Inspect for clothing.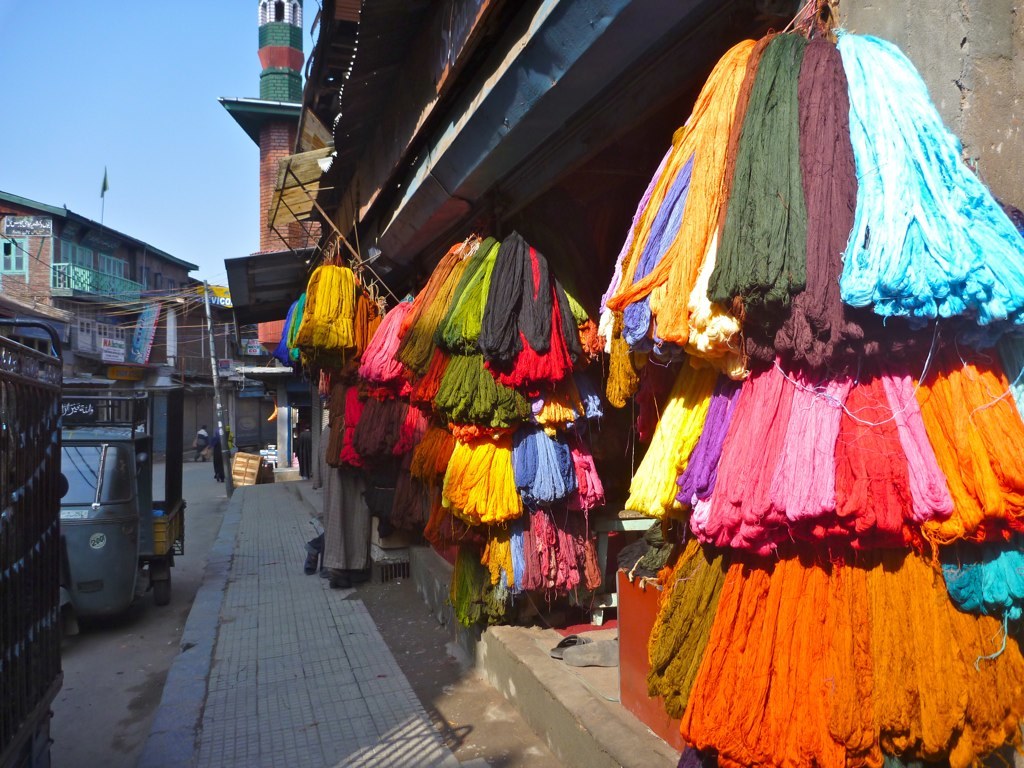
Inspection: [593, 30, 1023, 411].
